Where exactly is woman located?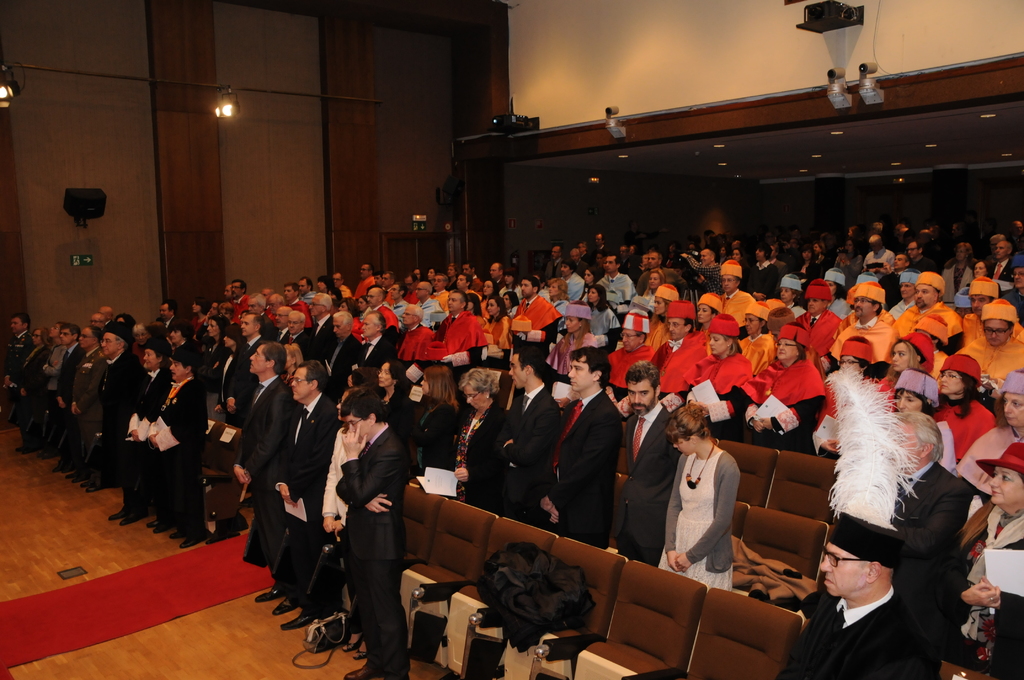
Its bounding box is 504, 293, 520, 314.
